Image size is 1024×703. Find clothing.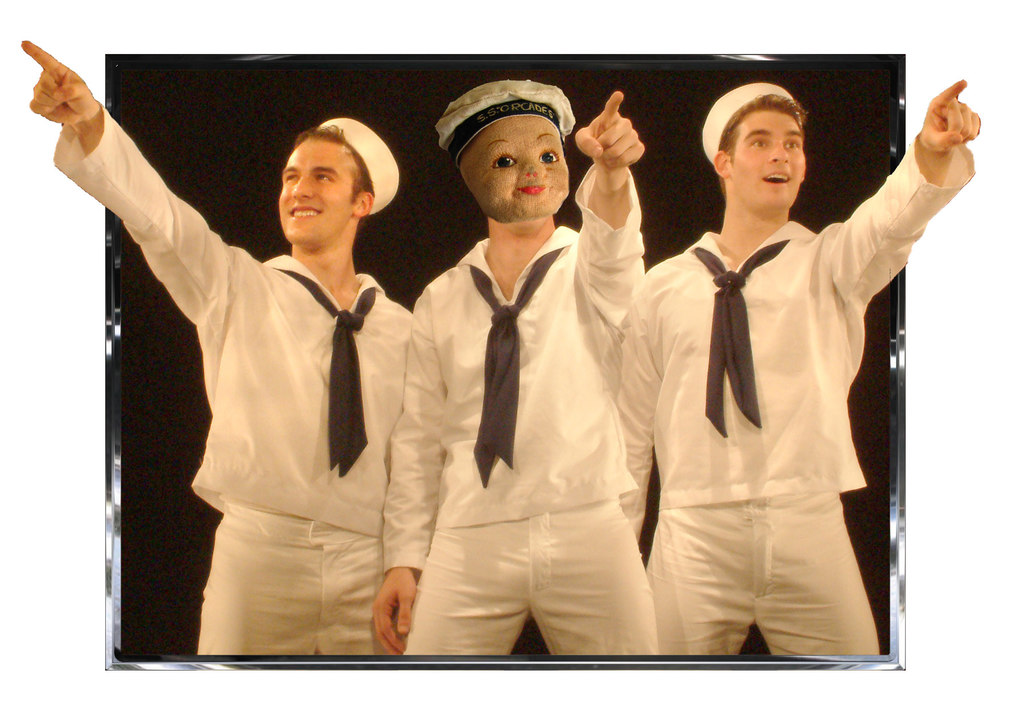
380/165/660/657.
